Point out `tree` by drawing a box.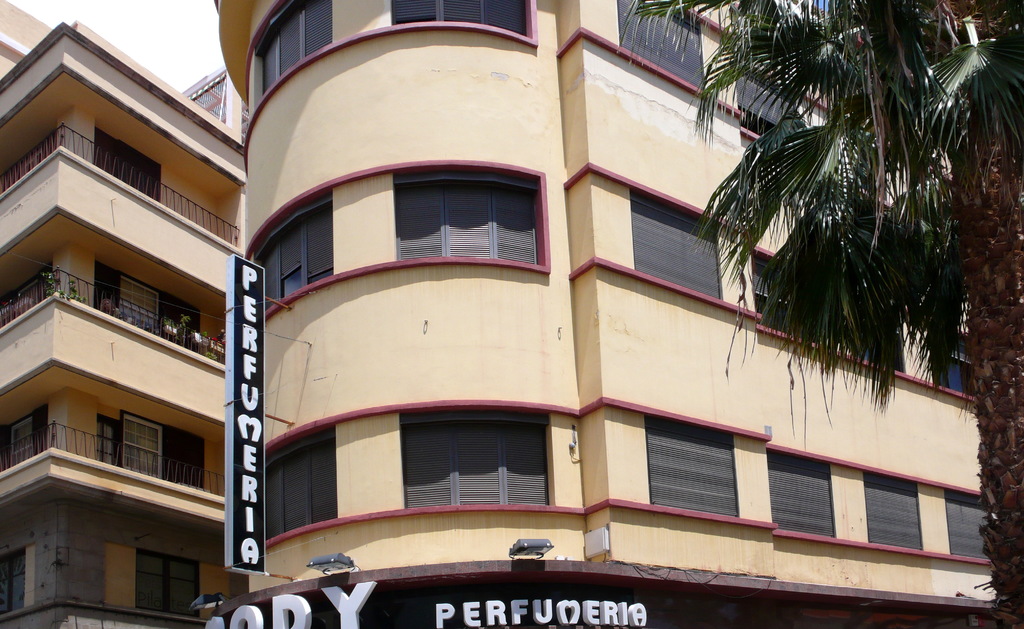
{"x1": 623, "y1": 0, "x2": 1023, "y2": 623}.
